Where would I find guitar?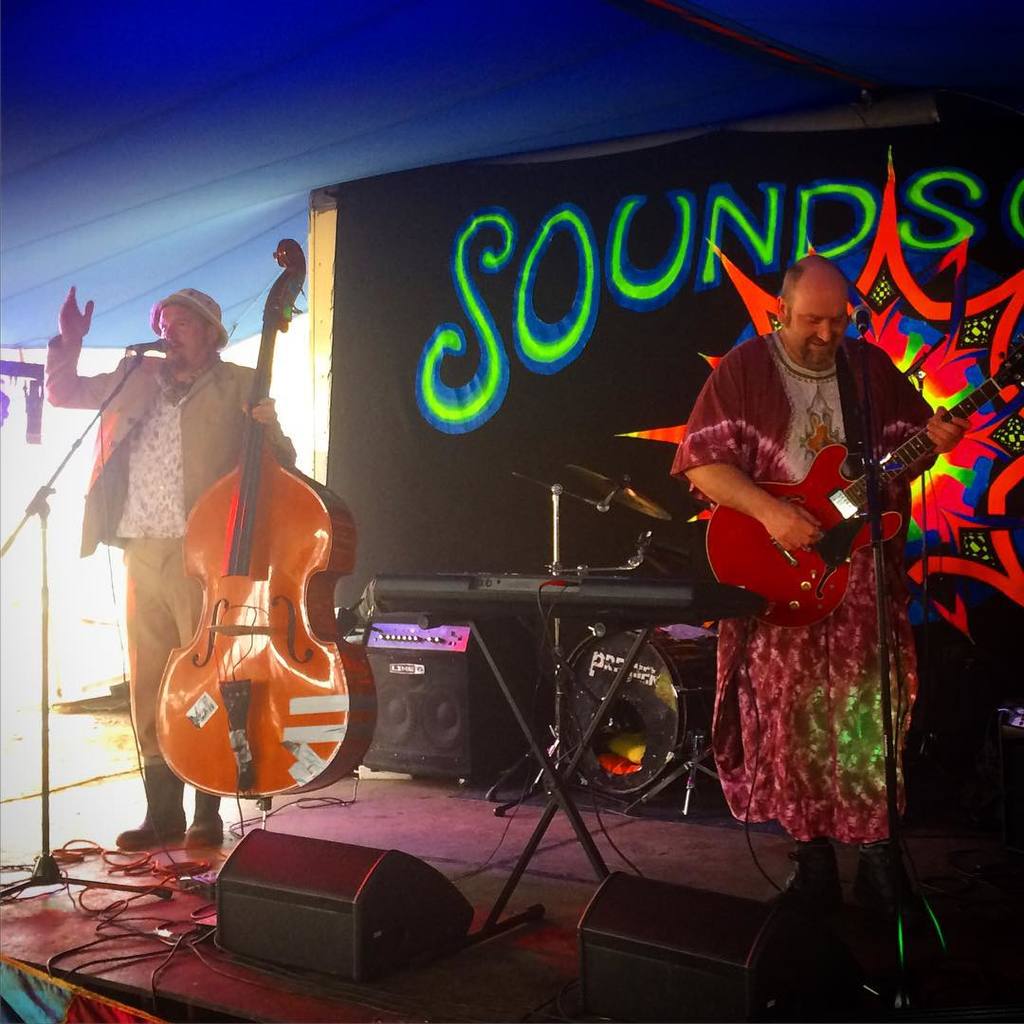
At 676, 383, 937, 631.
